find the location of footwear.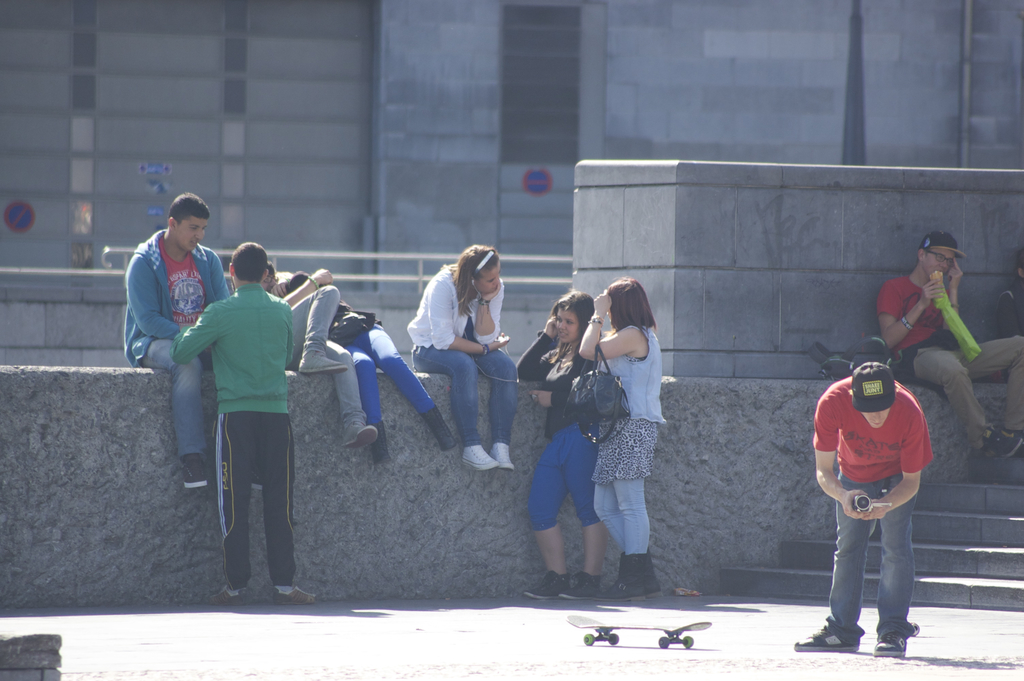
Location: [371, 416, 387, 464].
